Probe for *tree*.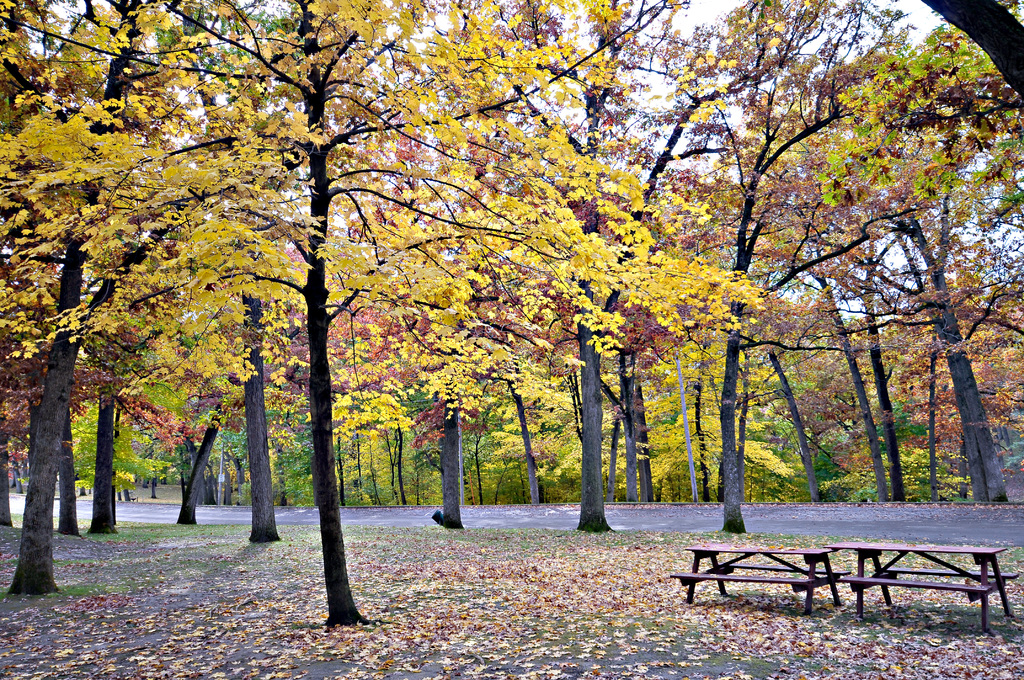
Probe result: [73, 92, 193, 541].
